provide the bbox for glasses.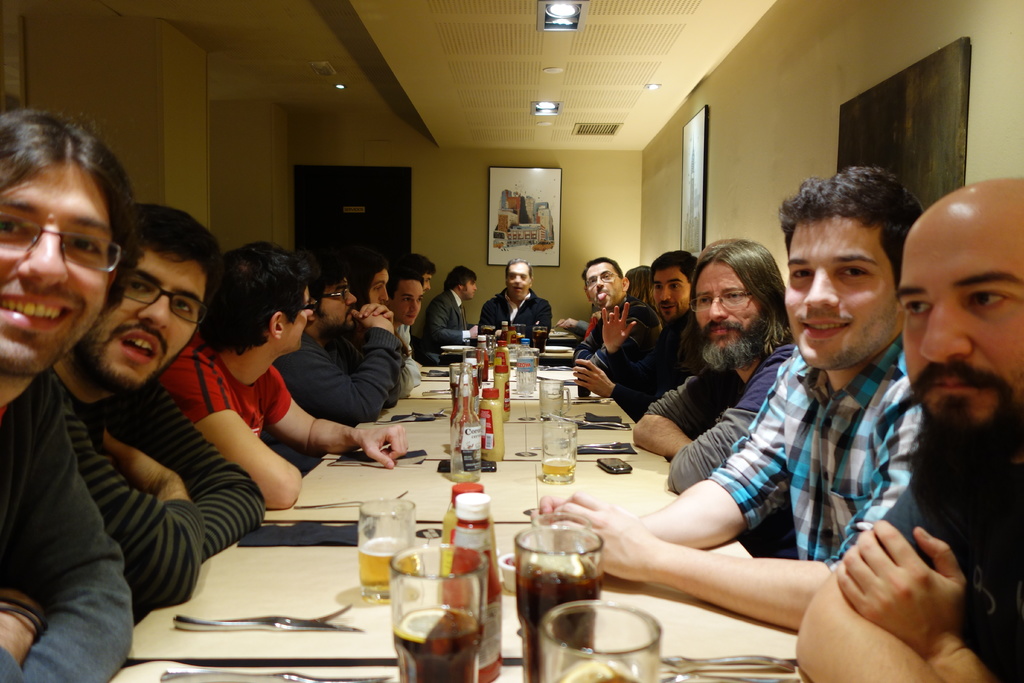
left=120, top=278, right=206, bottom=325.
